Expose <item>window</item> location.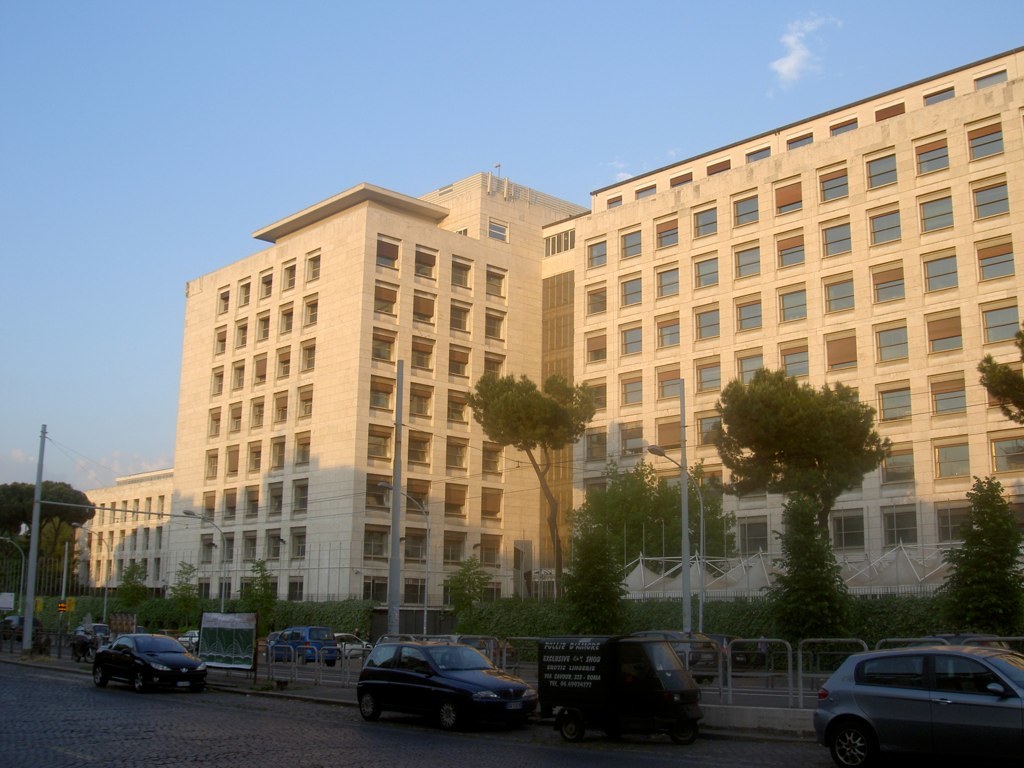
Exposed at detection(688, 252, 719, 288).
